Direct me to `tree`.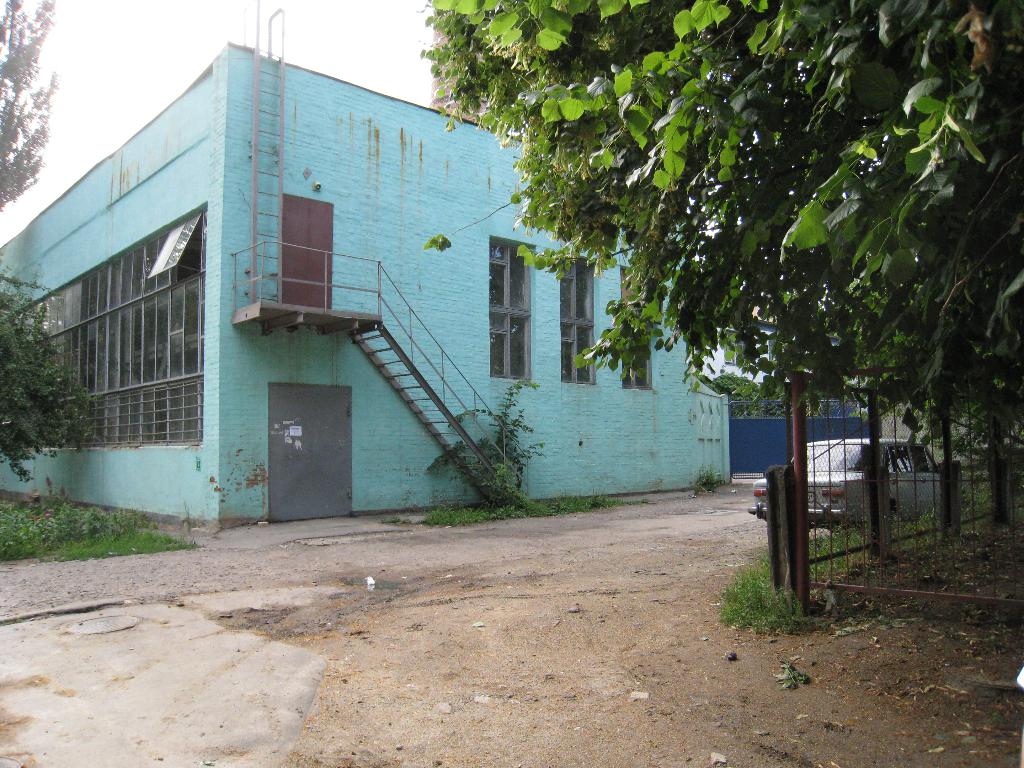
Direction: box(0, 268, 97, 483).
